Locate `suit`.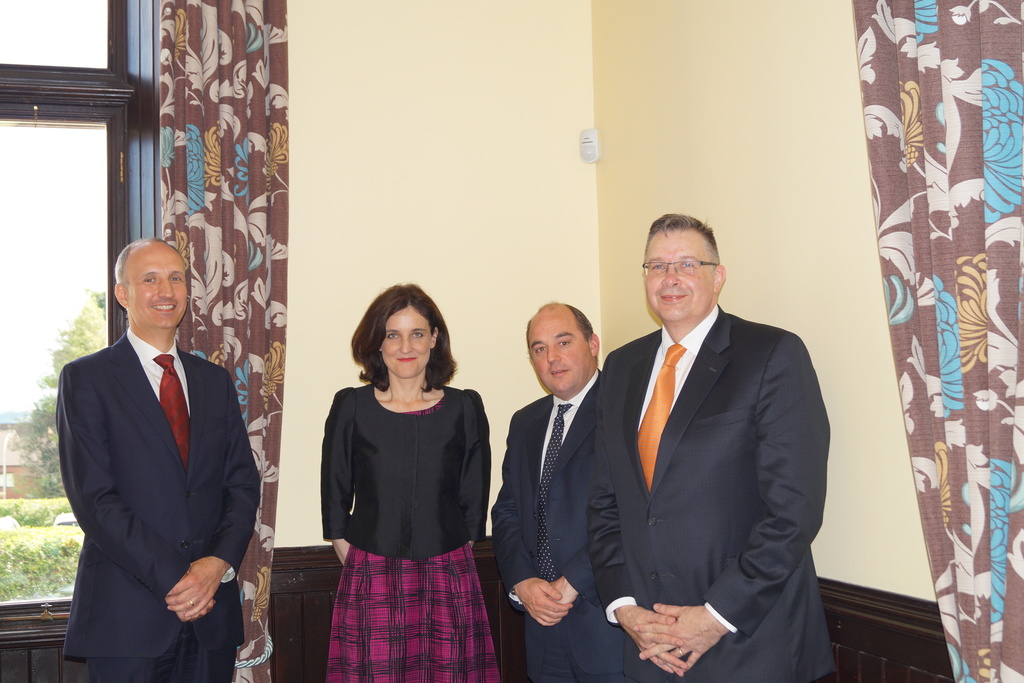
Bounding box: (x1=554, y1=274, x2=845, y2=659).
